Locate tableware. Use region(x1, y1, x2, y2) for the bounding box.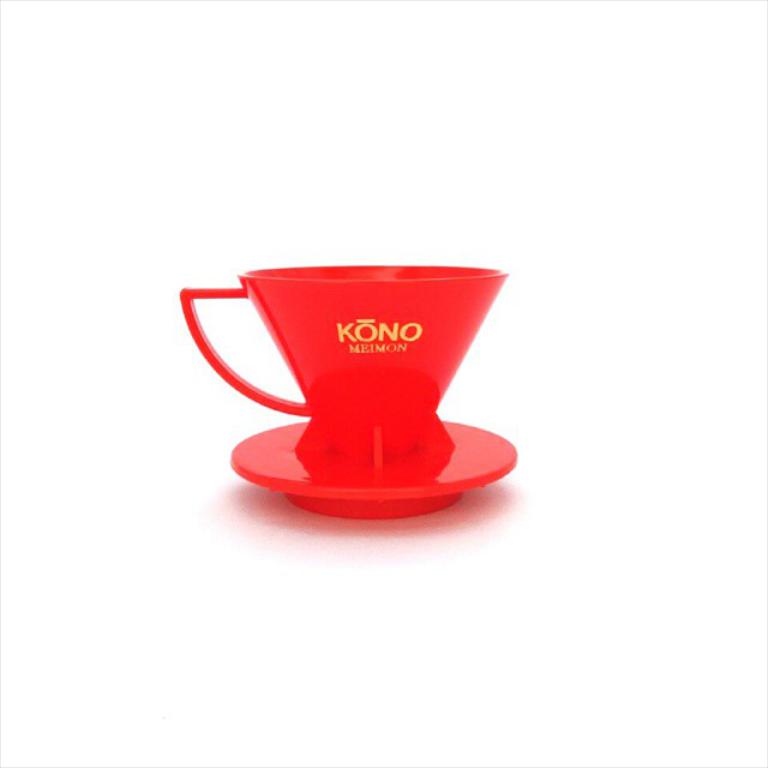
region(200, 262, 497, 509).
